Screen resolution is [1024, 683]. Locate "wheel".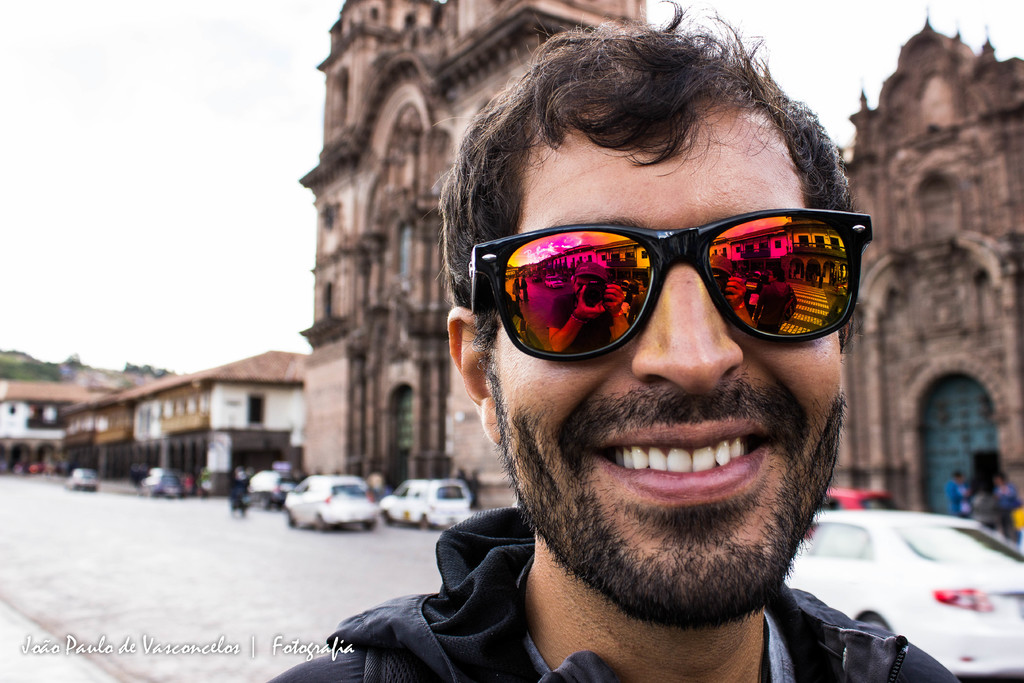
[x1=286, y1=512, x2=292, y2=526].
